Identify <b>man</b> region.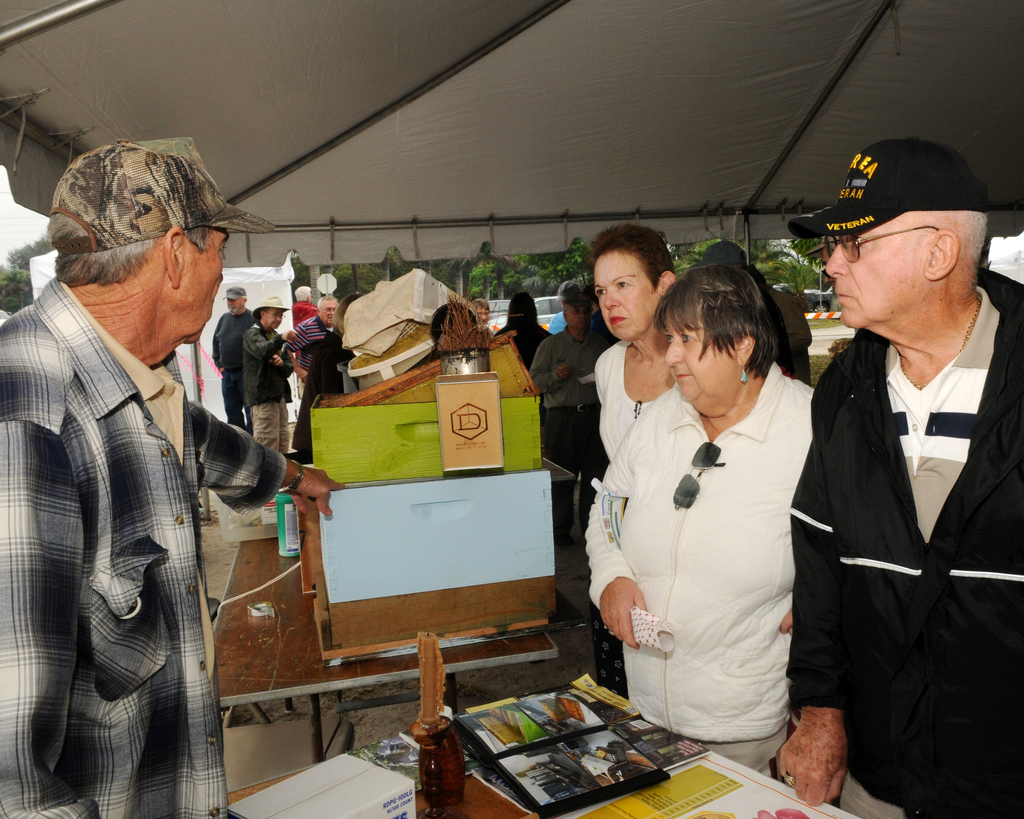
Region: (208,282,254,434).
